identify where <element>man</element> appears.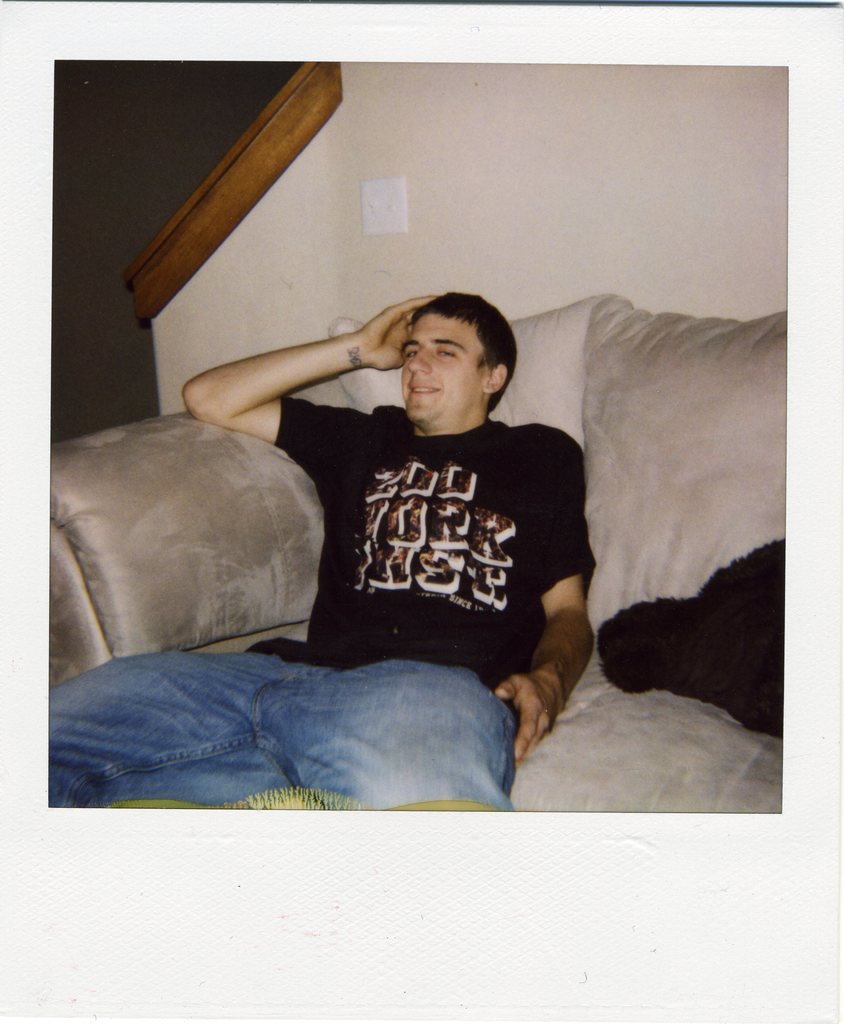
Appears at box=[191, 262, 636, 742].
